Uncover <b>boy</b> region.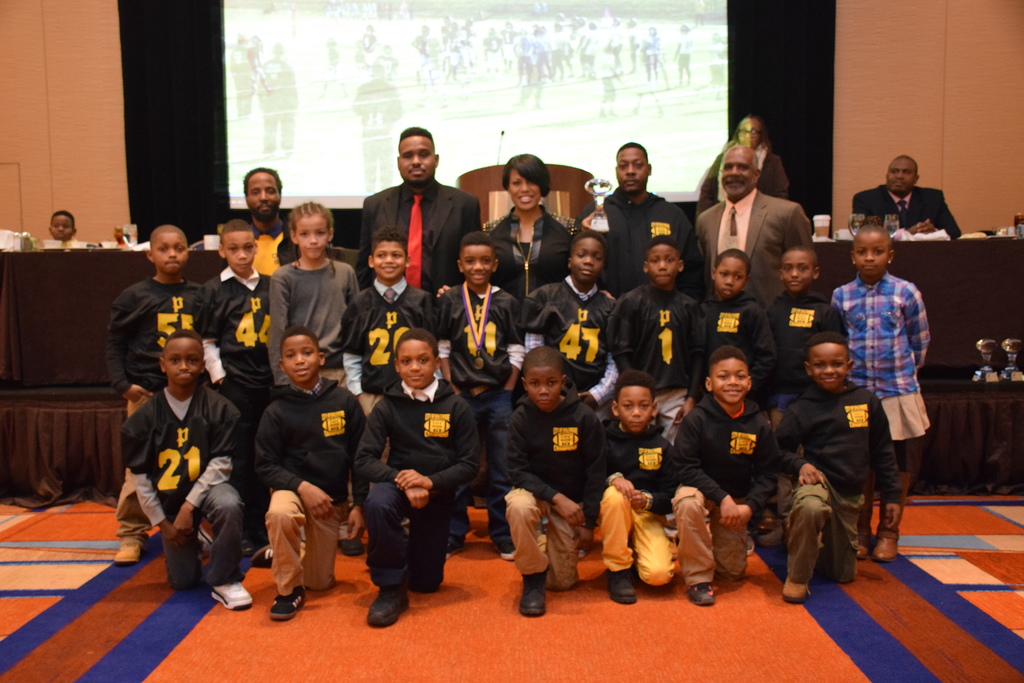
Uncovered: 504 345 611 620.
